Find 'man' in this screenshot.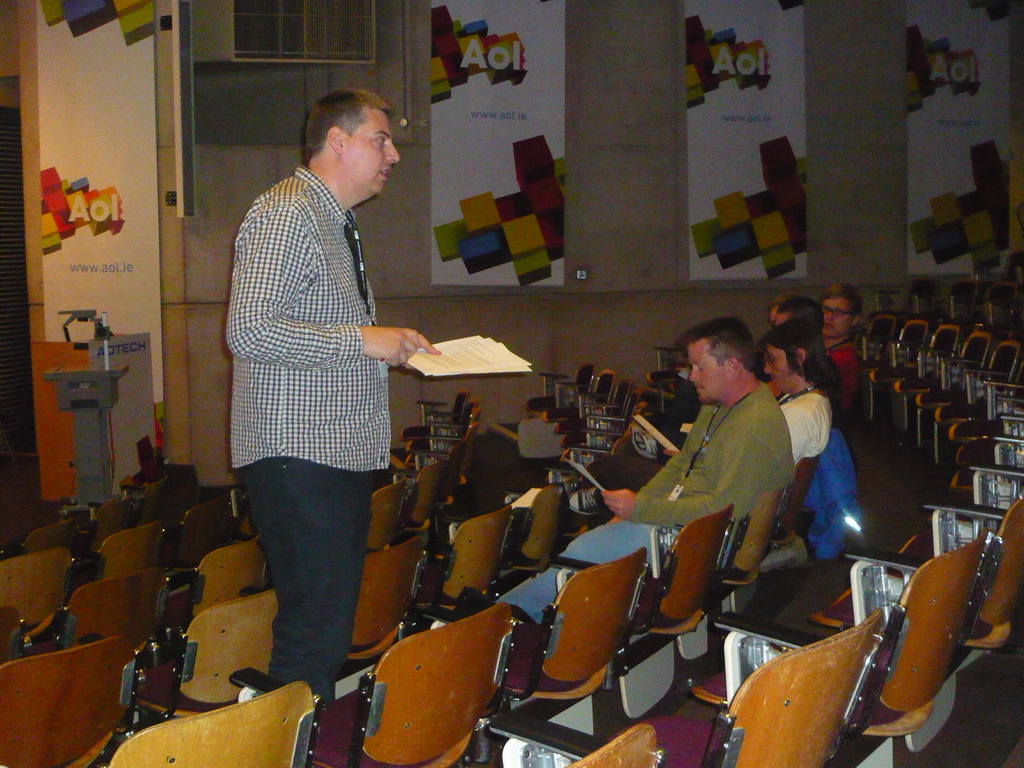
The bounding box for 'man' is rect(495, 319, 795, 657).
